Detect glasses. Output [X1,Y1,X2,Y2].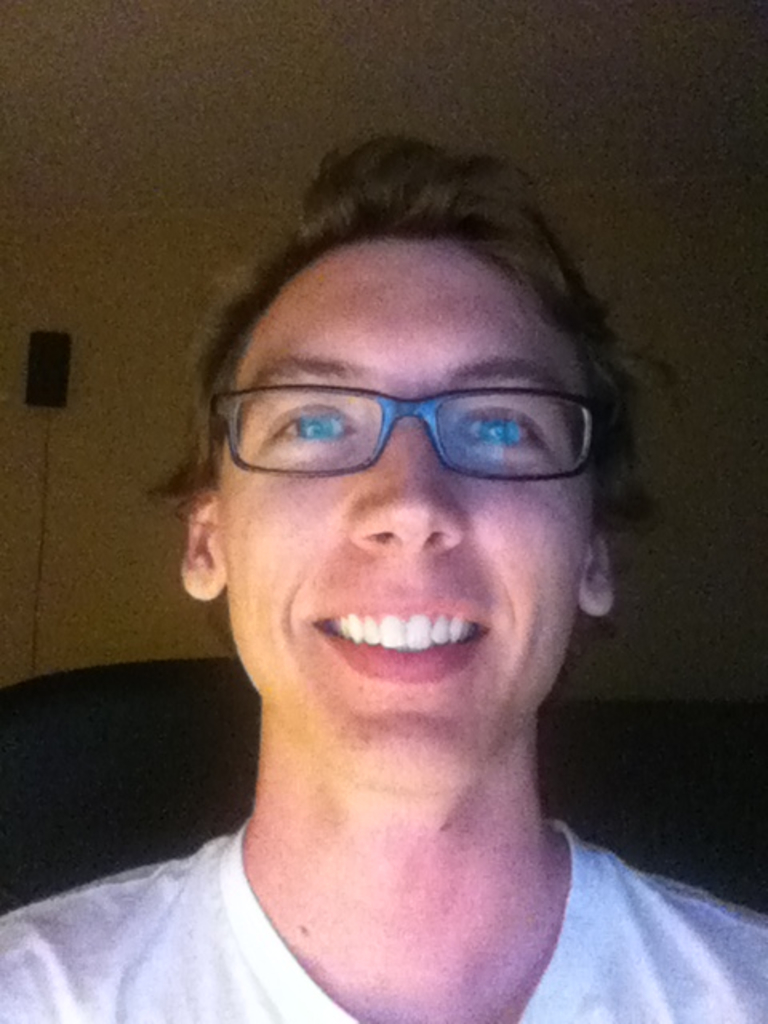
[197,390,626,483].
